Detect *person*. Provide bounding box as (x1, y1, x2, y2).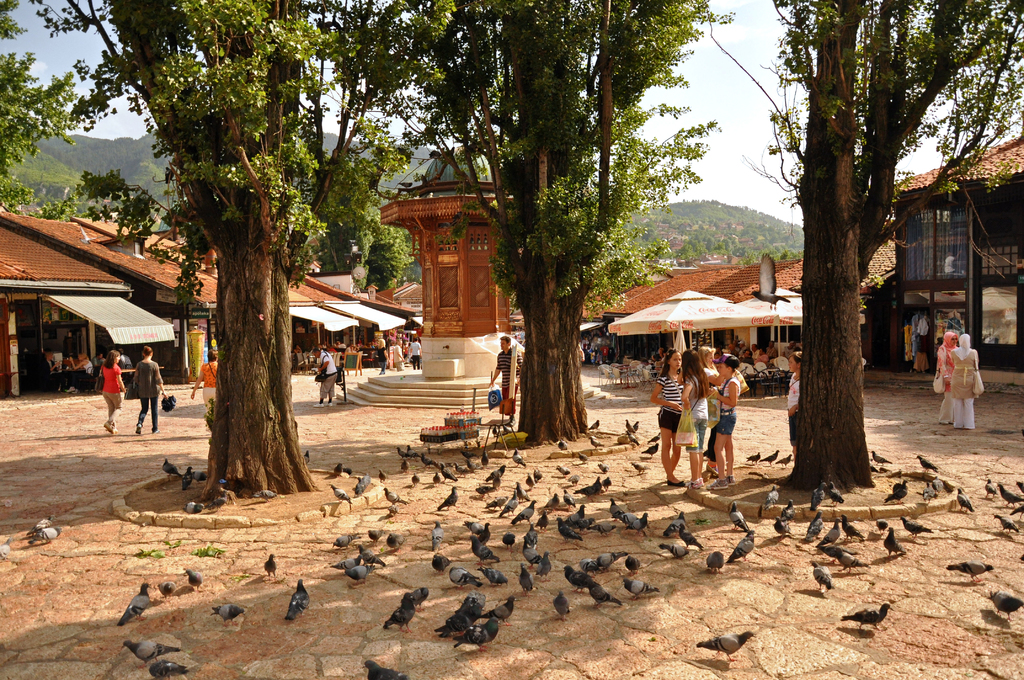
(696, 342, 723, 478).
